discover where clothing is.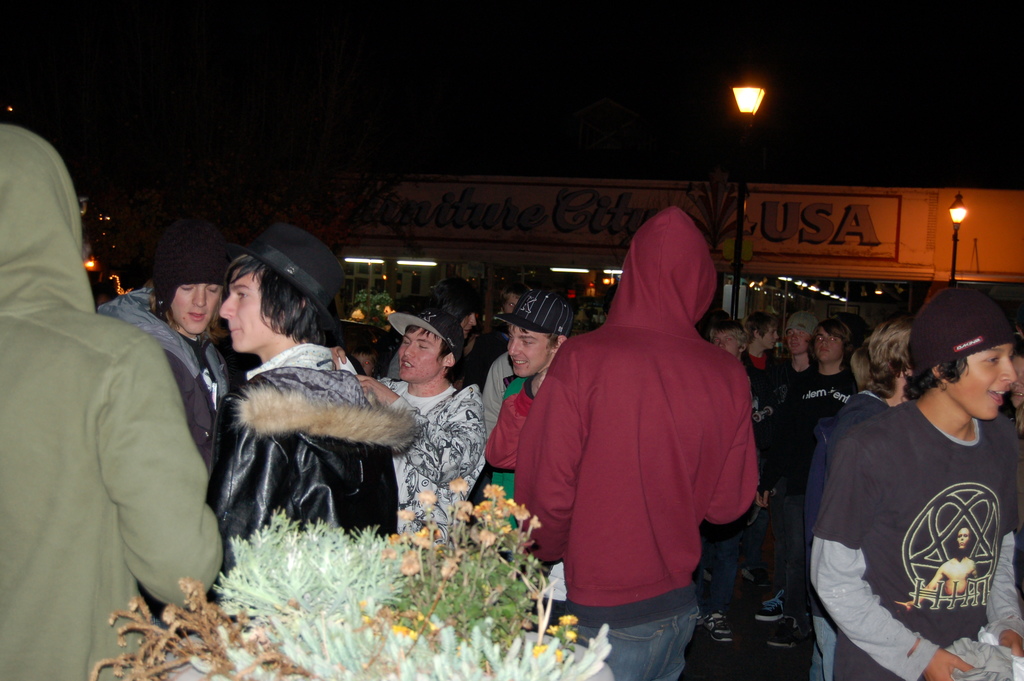
Discovered at [532,231,774,639].
